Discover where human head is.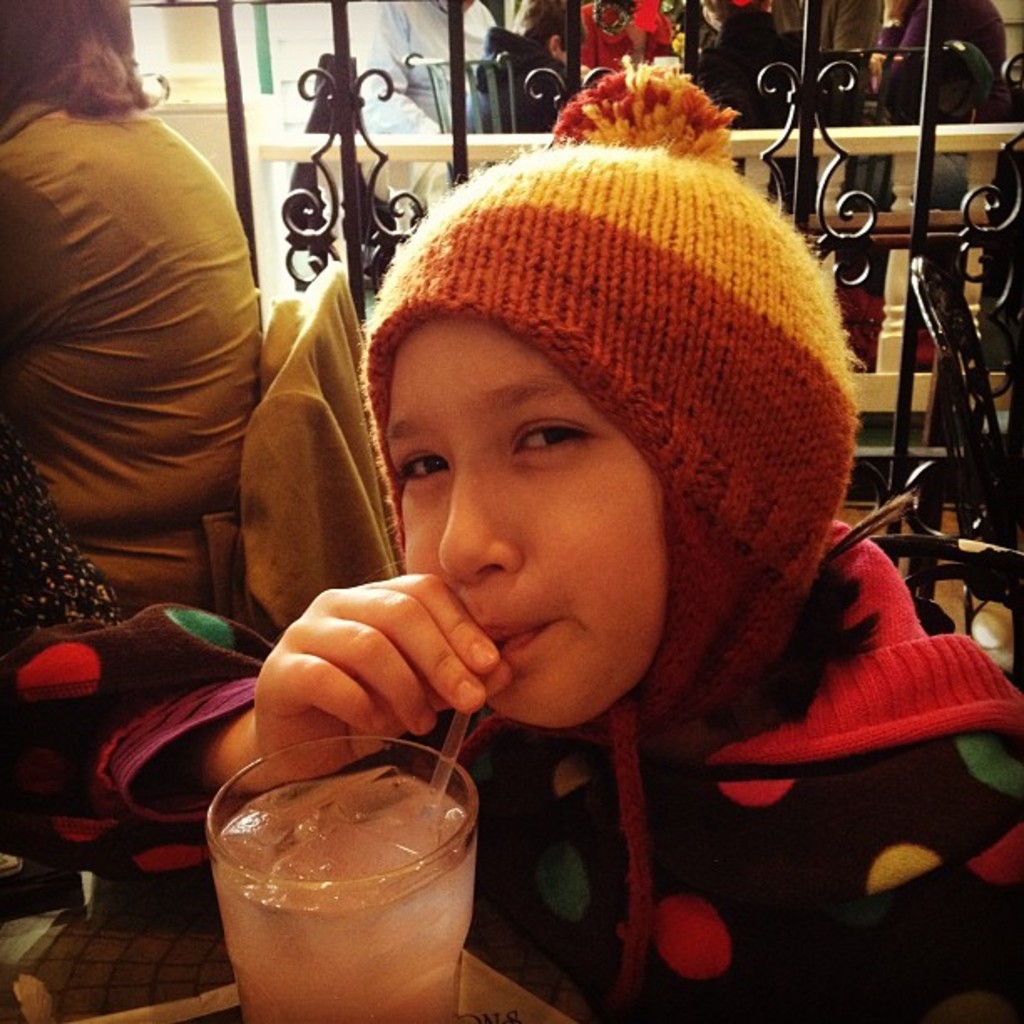
Discovered at (left=360, top=136, right=863, bottom=750).
